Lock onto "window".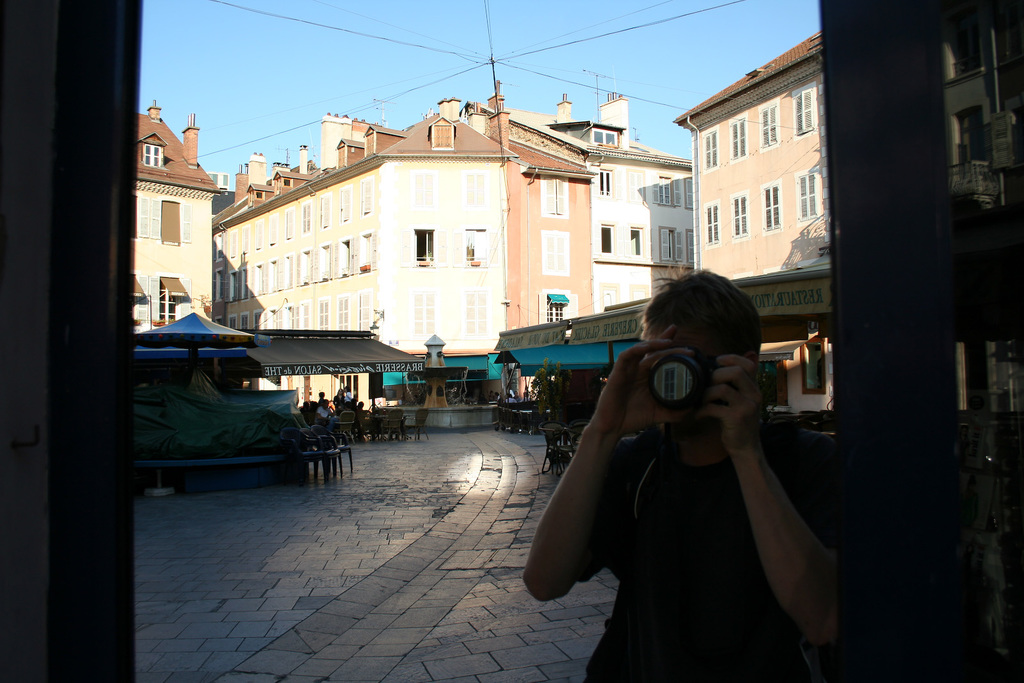
Locked: box=[544, 224, 566, 278].
